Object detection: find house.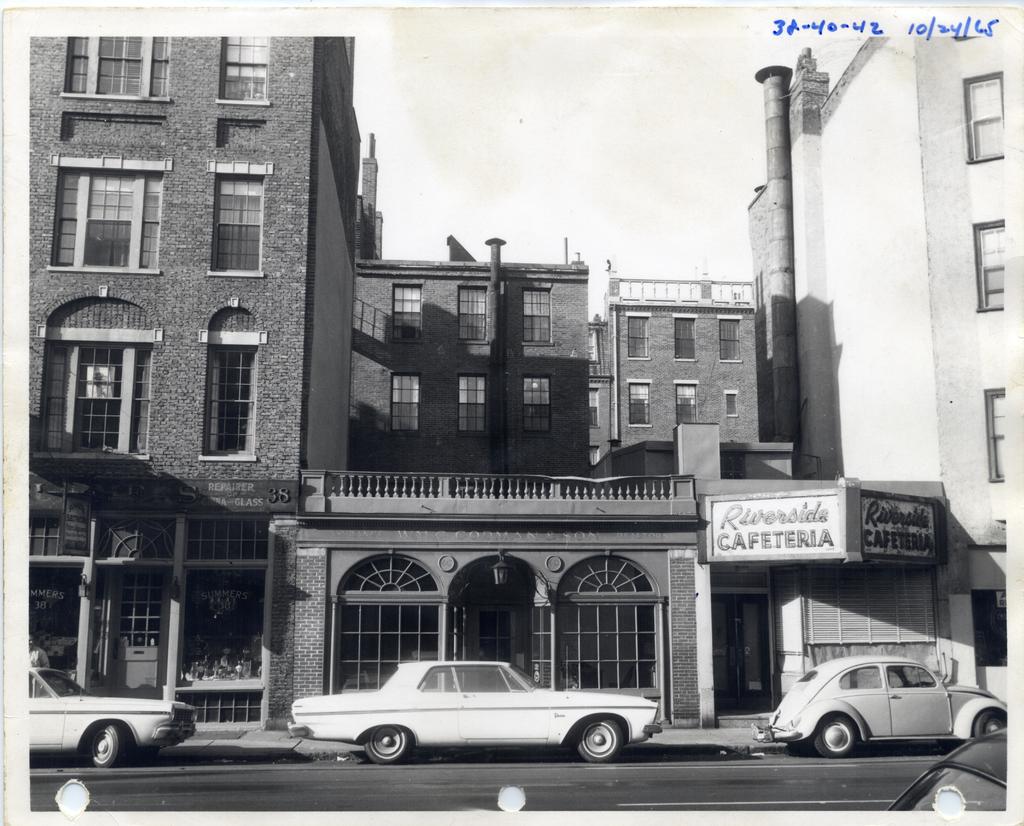
33, 34, 360, 721.
